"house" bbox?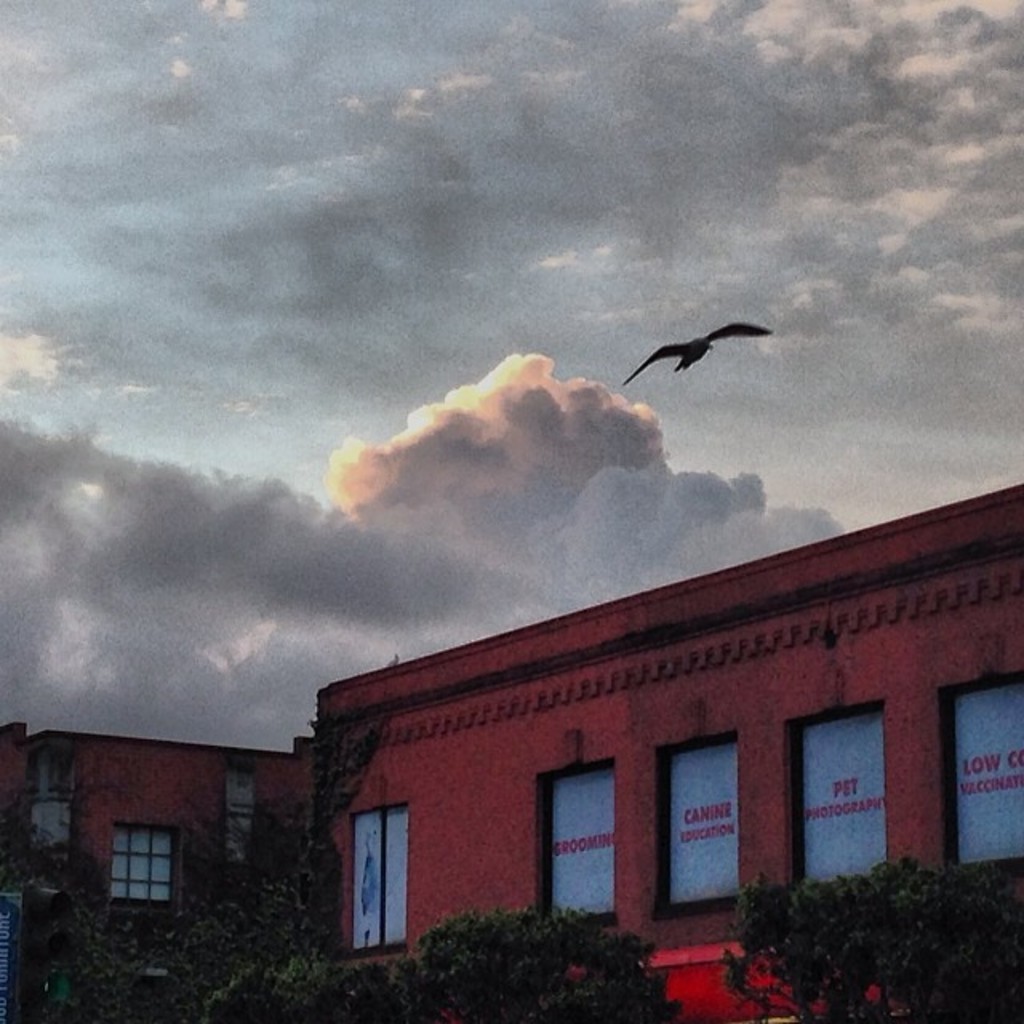
Rect(310, 480, 1022, 976)
